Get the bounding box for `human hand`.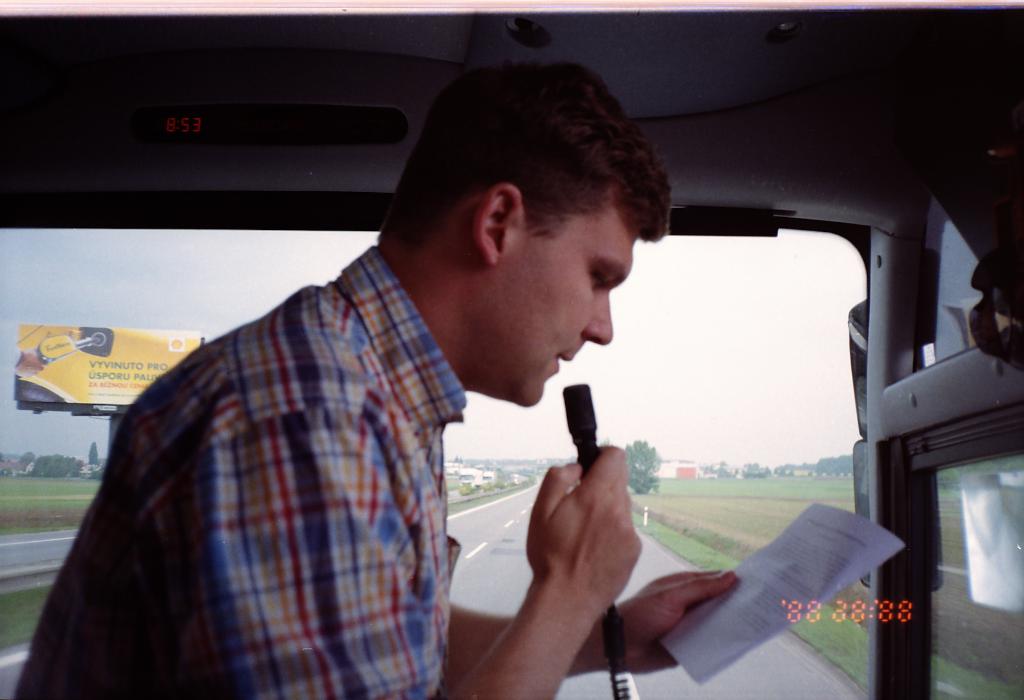
select_region(614, 565, 736, 675).
